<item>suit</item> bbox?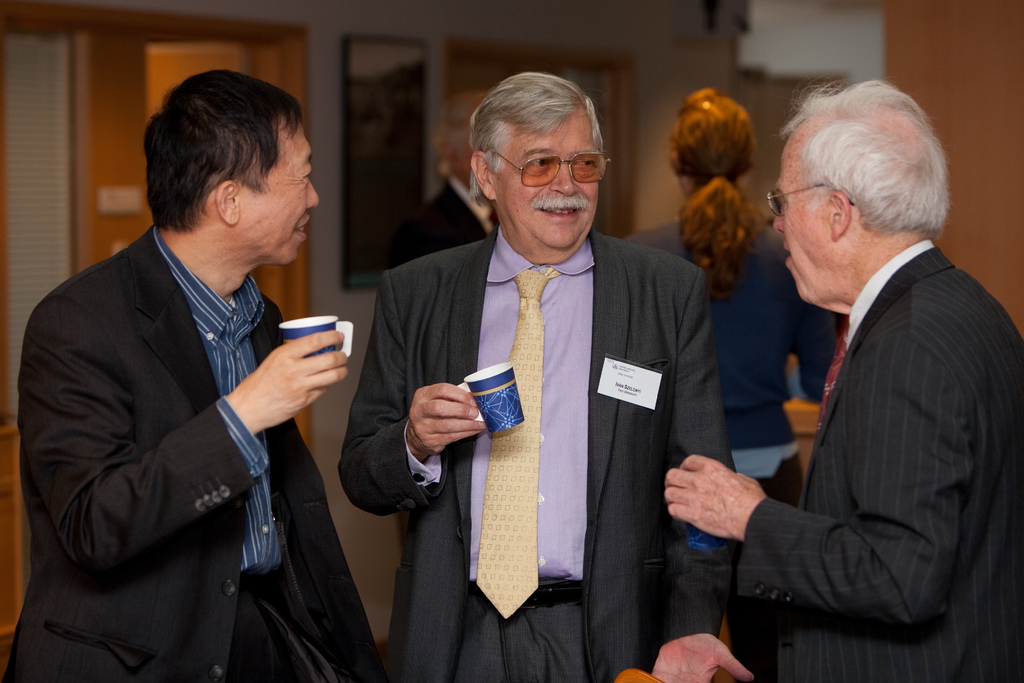
bbox(339, 231, 739, 682)
